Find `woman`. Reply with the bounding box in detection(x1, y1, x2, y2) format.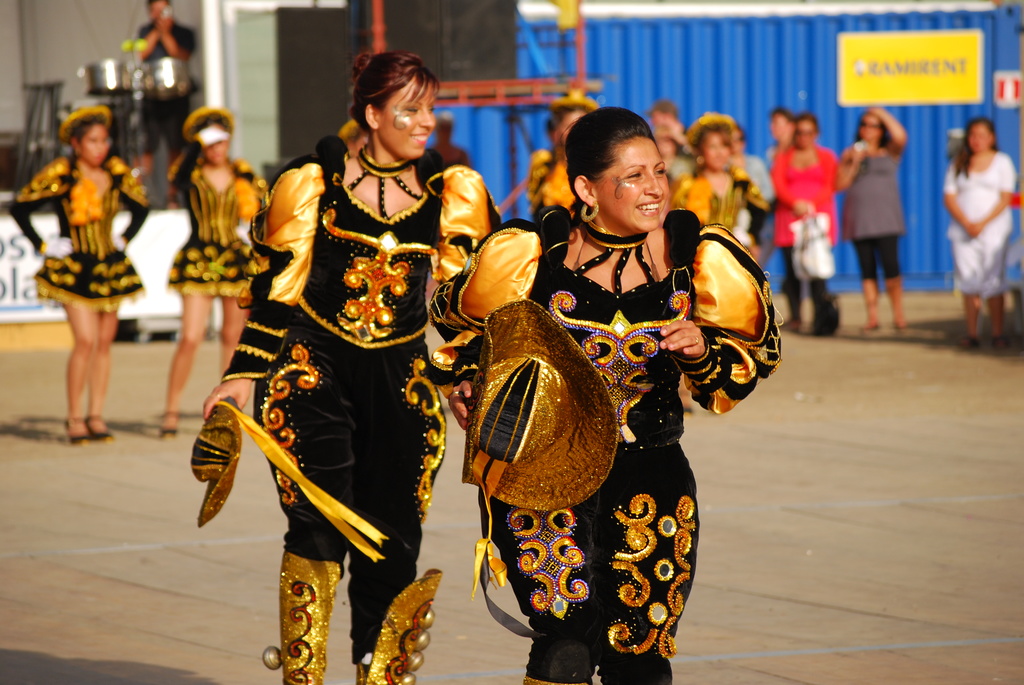
detection(5, 100, 149, 450).
